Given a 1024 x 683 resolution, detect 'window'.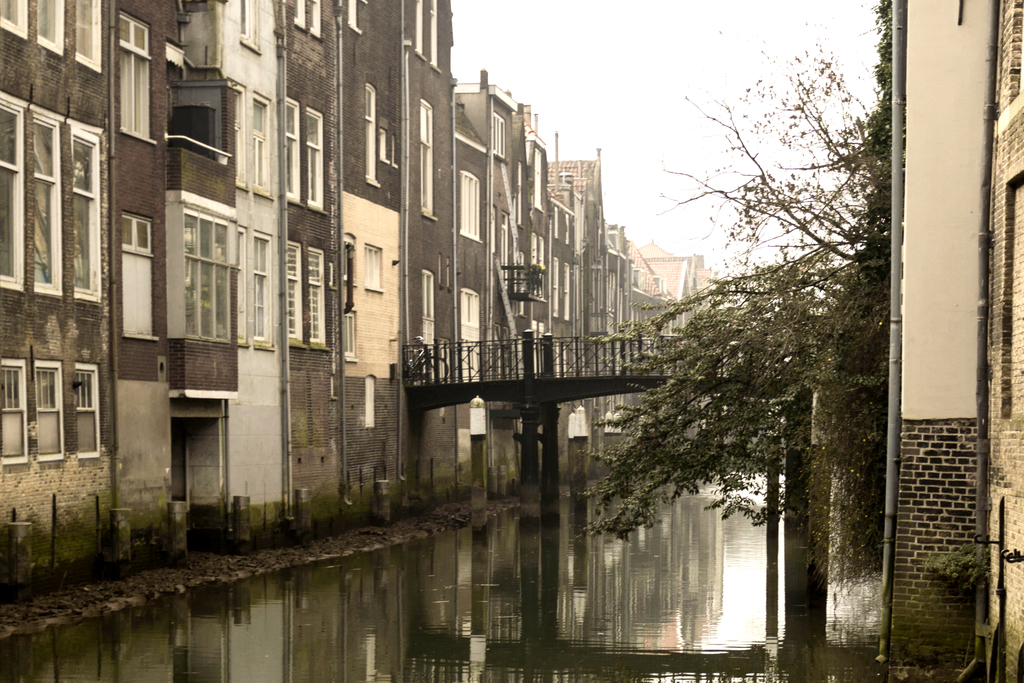
Rect(284, 96, 308, 209).
